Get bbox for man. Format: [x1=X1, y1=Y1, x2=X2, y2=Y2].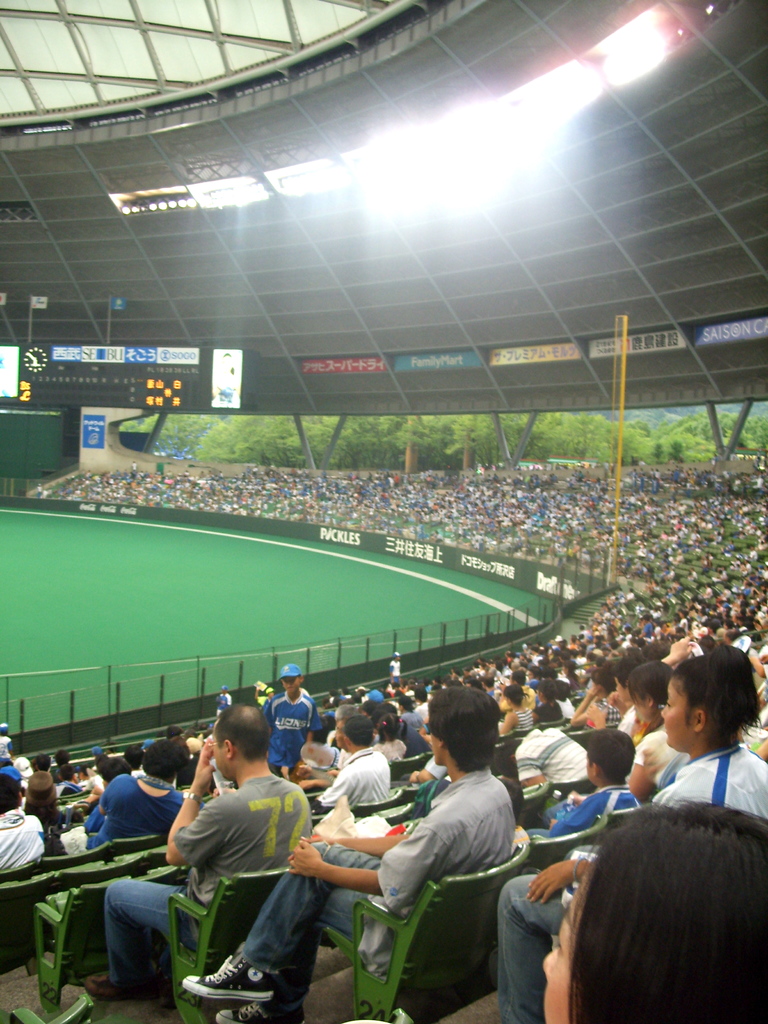
[x1=86, y1=696, x2=316, y2=1011].
